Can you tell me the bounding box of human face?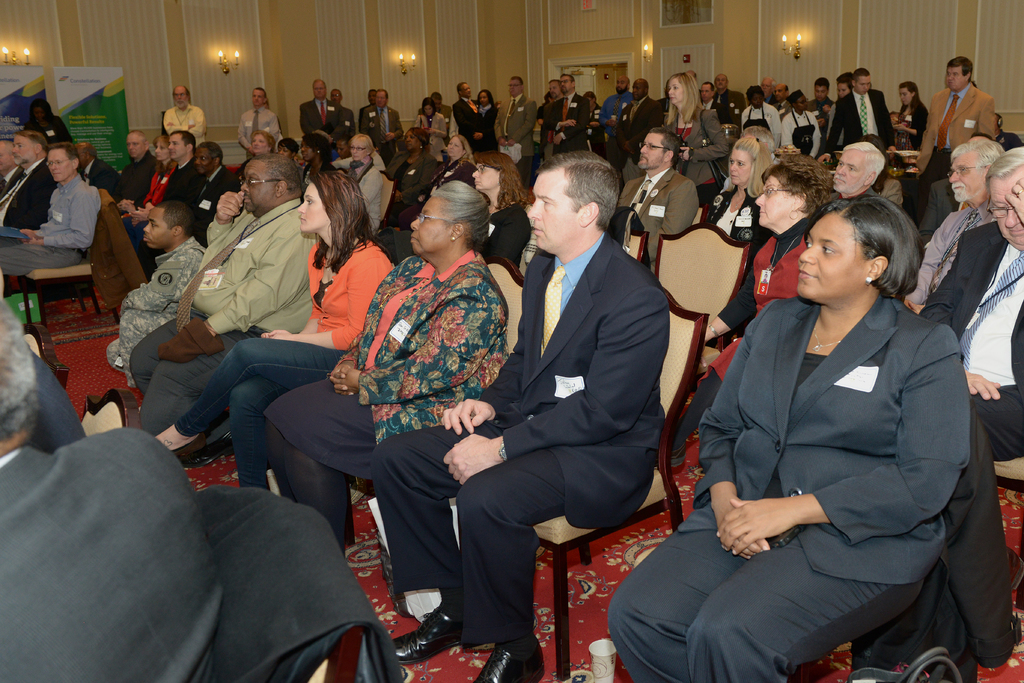
[796,94,808,108].
